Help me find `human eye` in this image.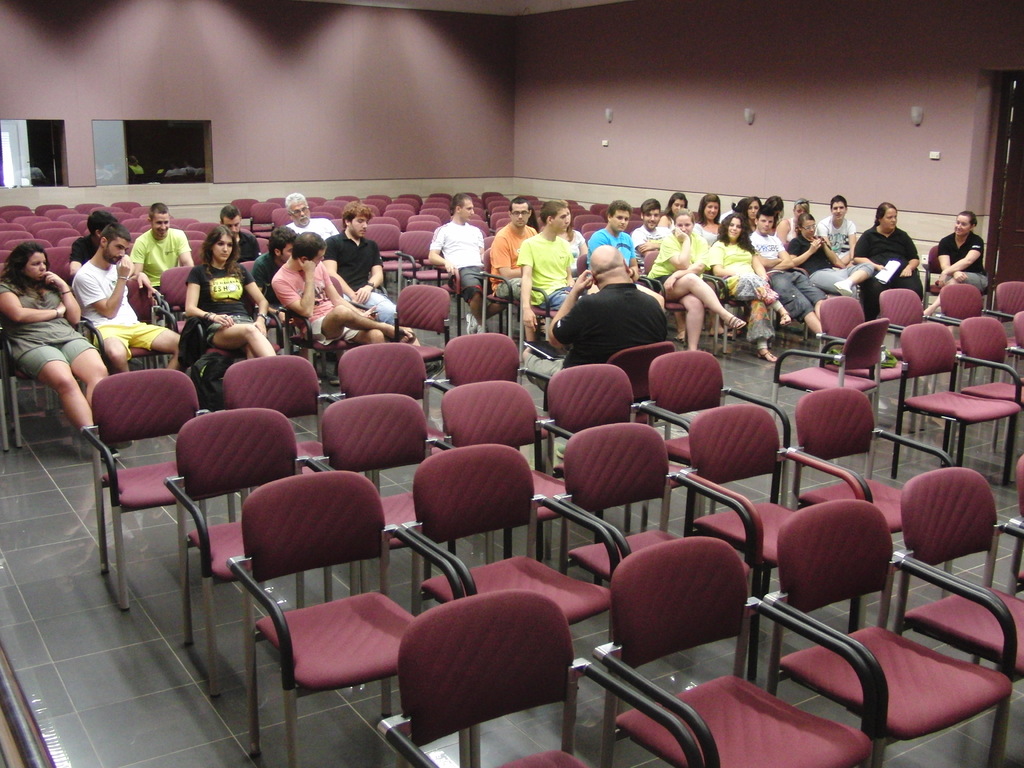
Found it: bbox(234, 223, 238, 227).
